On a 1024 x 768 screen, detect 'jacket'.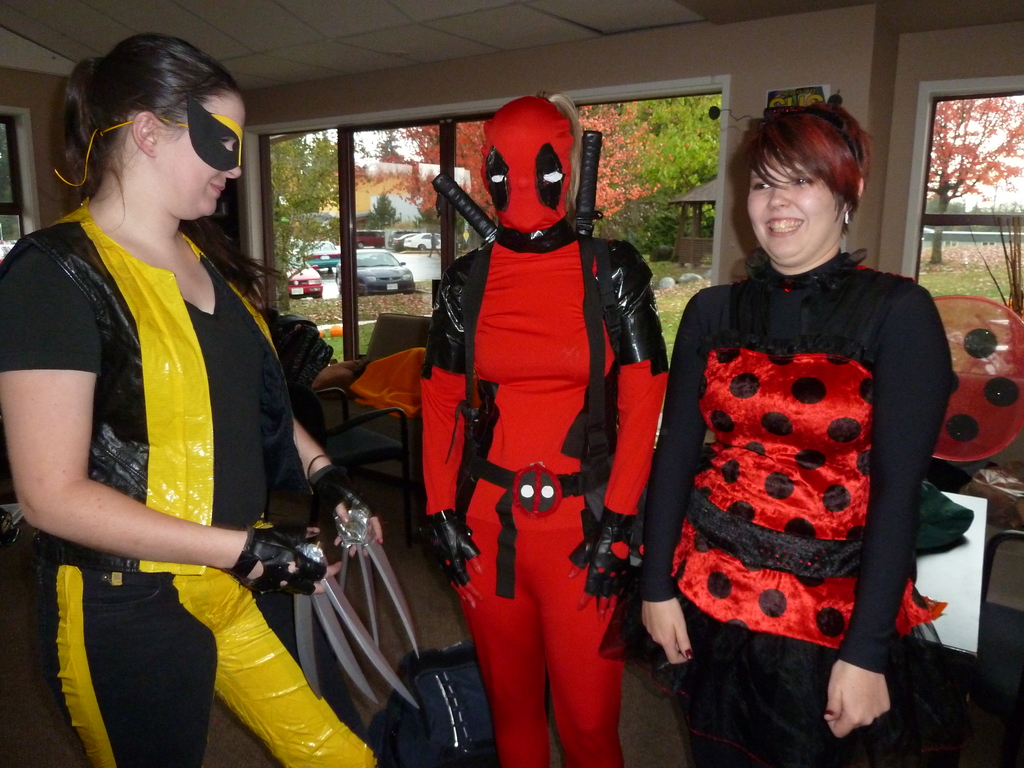
pyautogui.locateOnScreen(0, 204, 318, 579).
